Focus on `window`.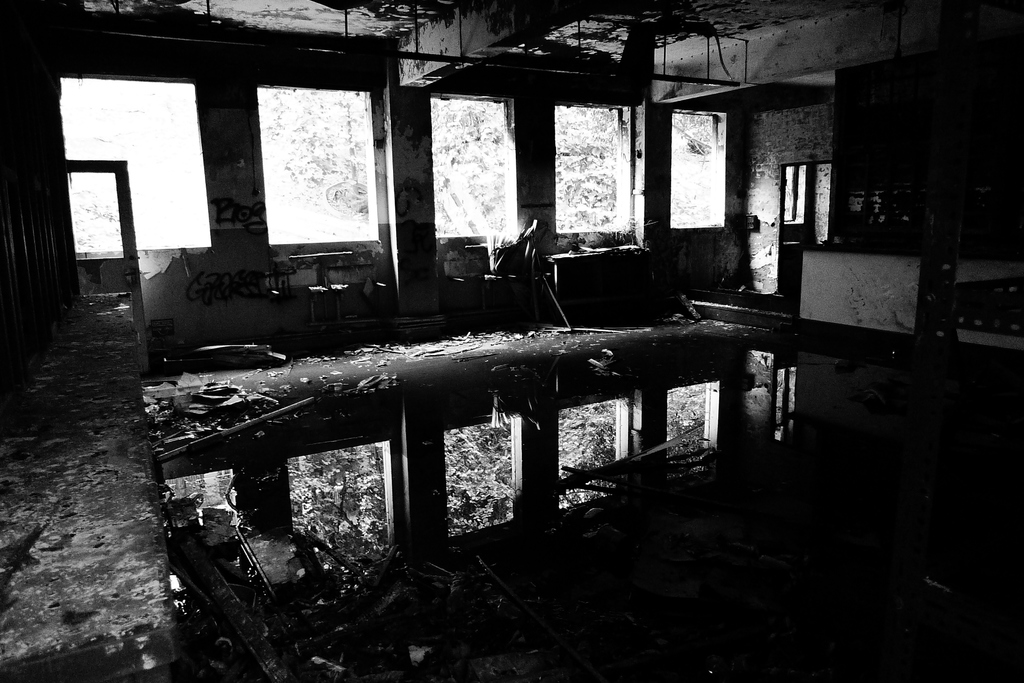
Focused at 555, 389, 653, 517.
